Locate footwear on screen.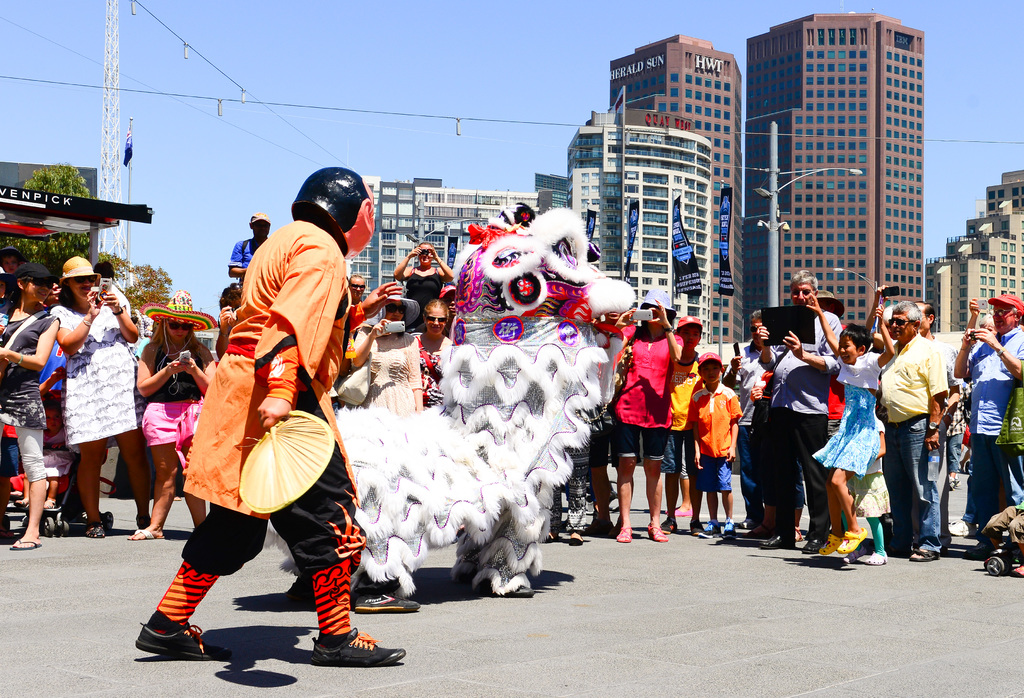
On screen at (left=722, top=517, right=738, bottom=538).
